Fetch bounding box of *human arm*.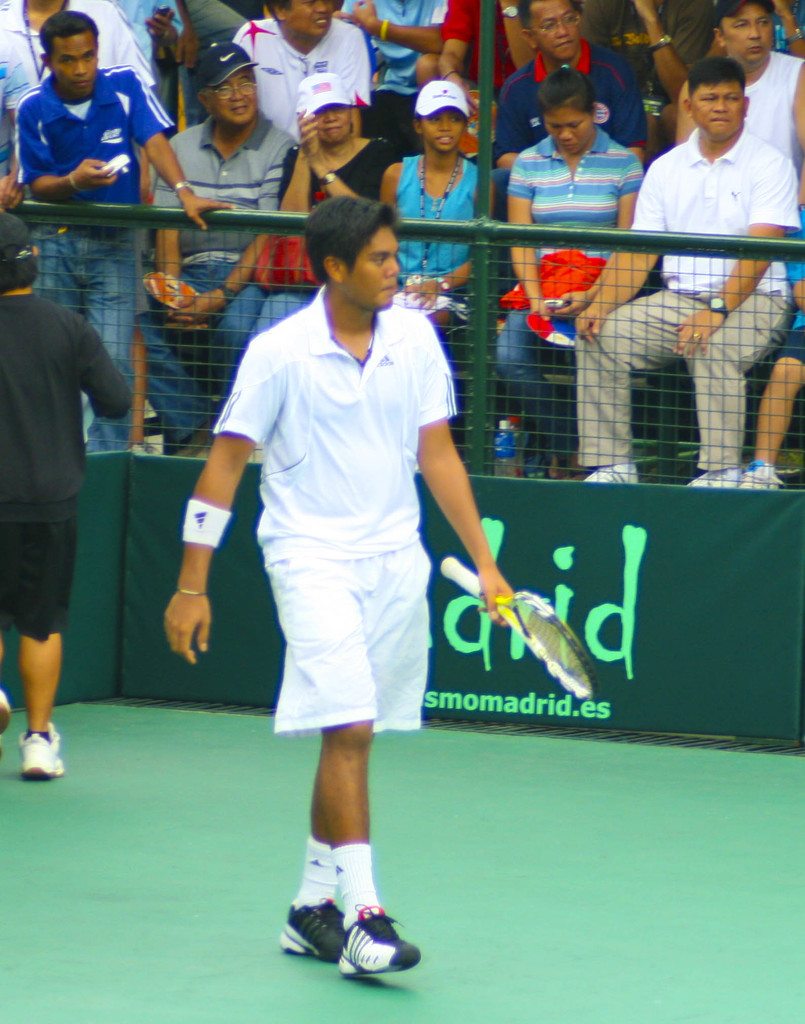
Bbox: BBox(120, 63, 232, 225).
